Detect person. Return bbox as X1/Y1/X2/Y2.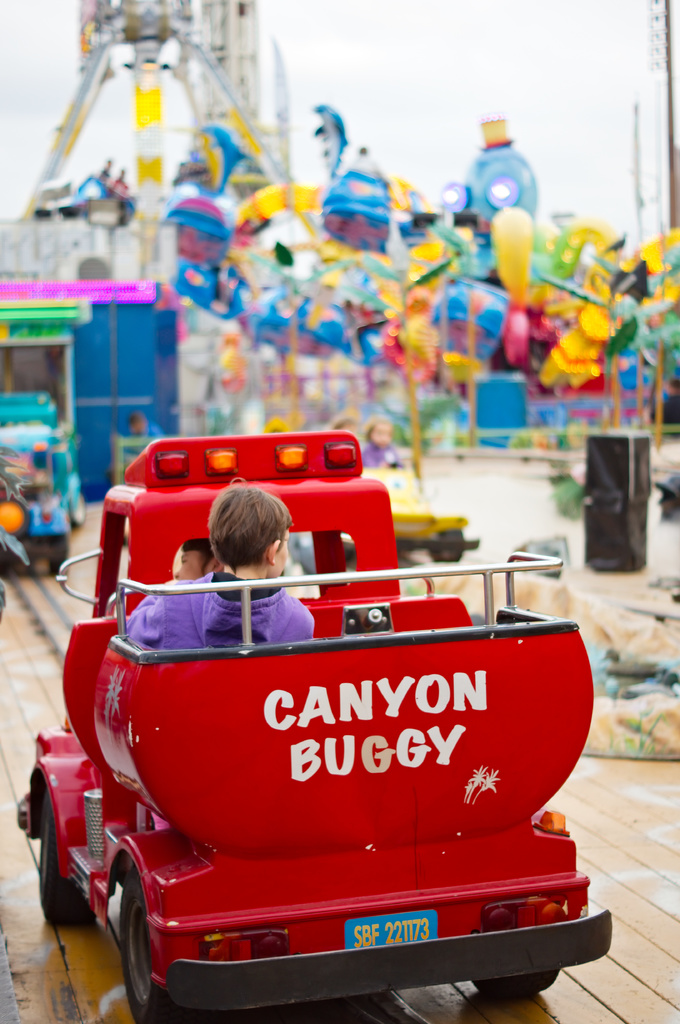
178/533/224/584.
